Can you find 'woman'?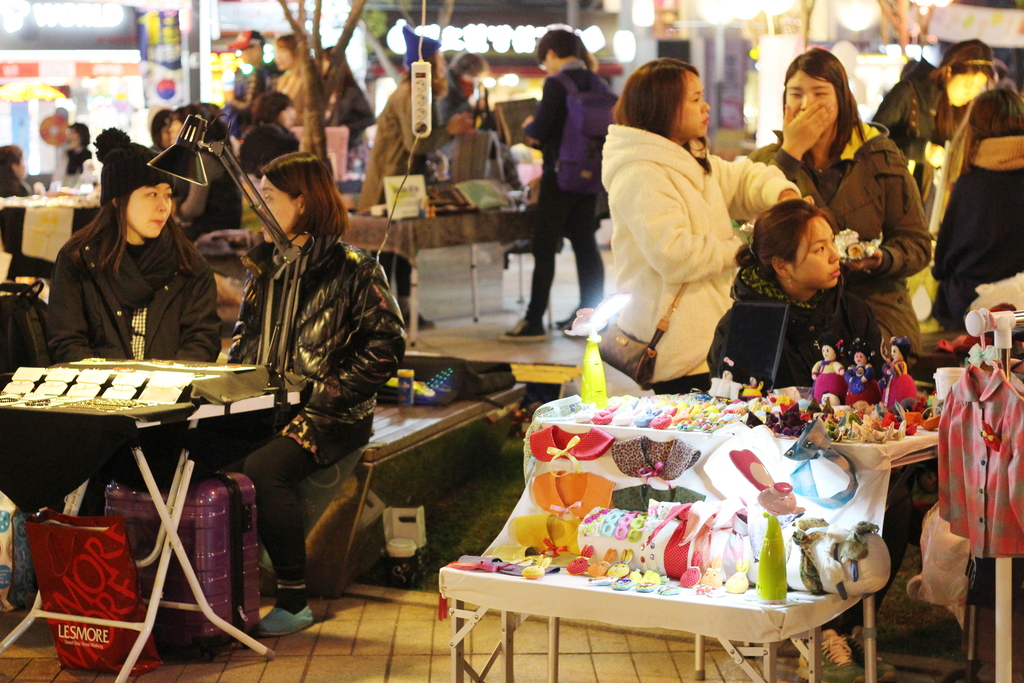
Yes, bounding box: region(925, 84, 1023, 325).
